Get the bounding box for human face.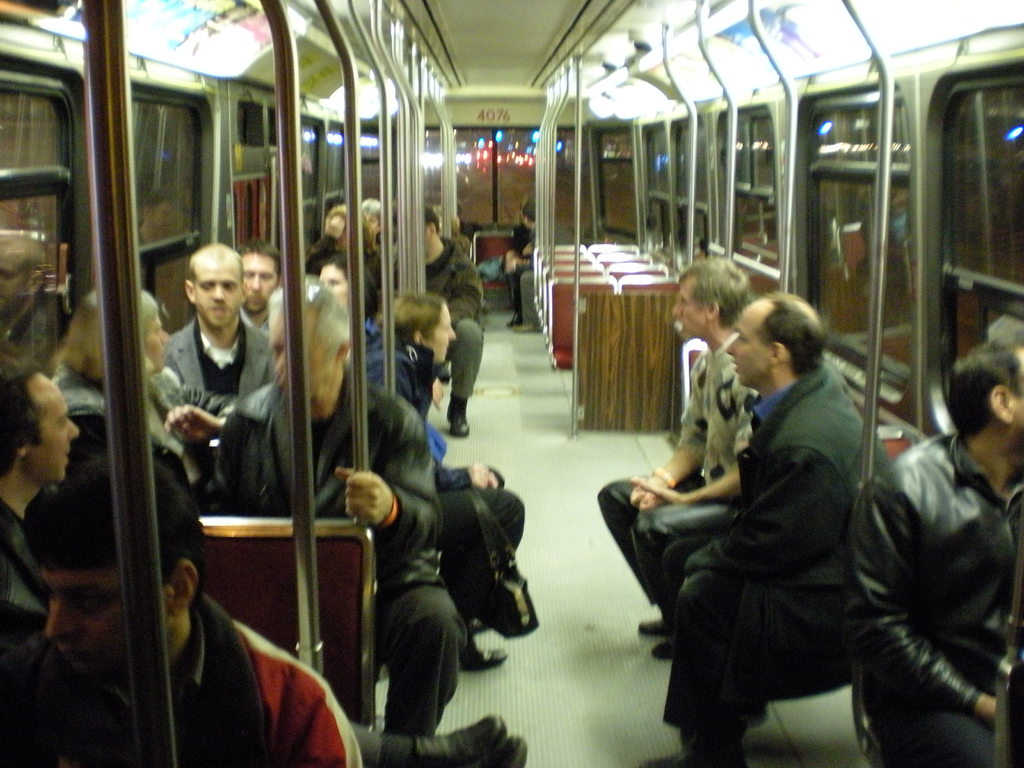
rect(724, 305, 771, 385).
